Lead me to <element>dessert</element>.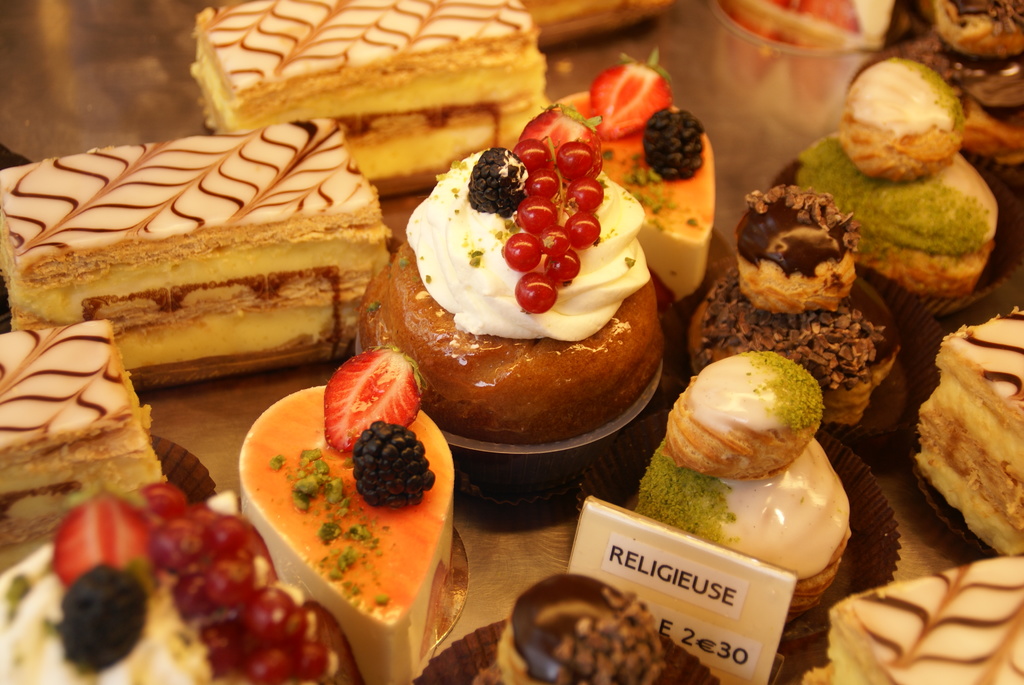
Lead to 892, 0, 1023, 164.
